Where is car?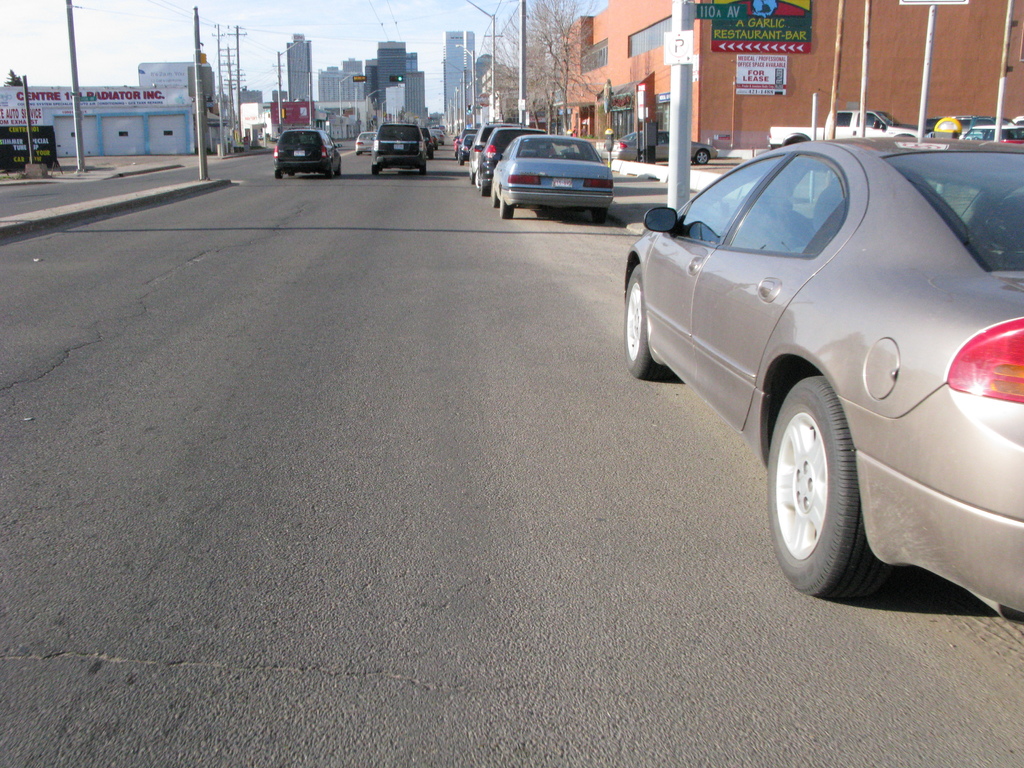
[left=589, top=121, right=712, bottom=161].
